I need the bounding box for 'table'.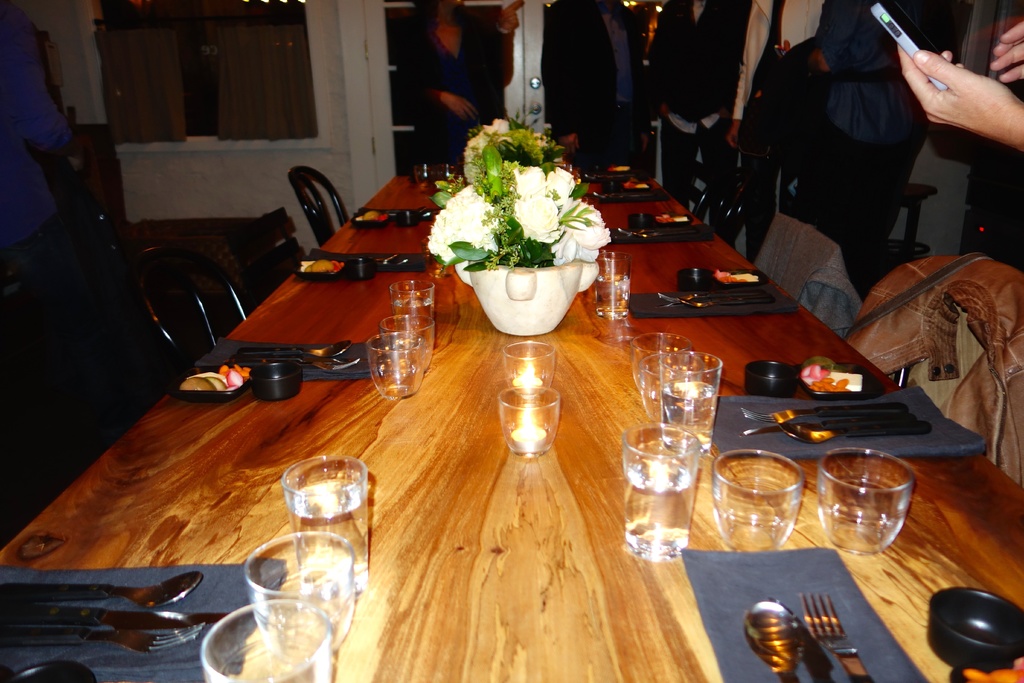
Here it is: bbox=[32, 199, 993, 682].
